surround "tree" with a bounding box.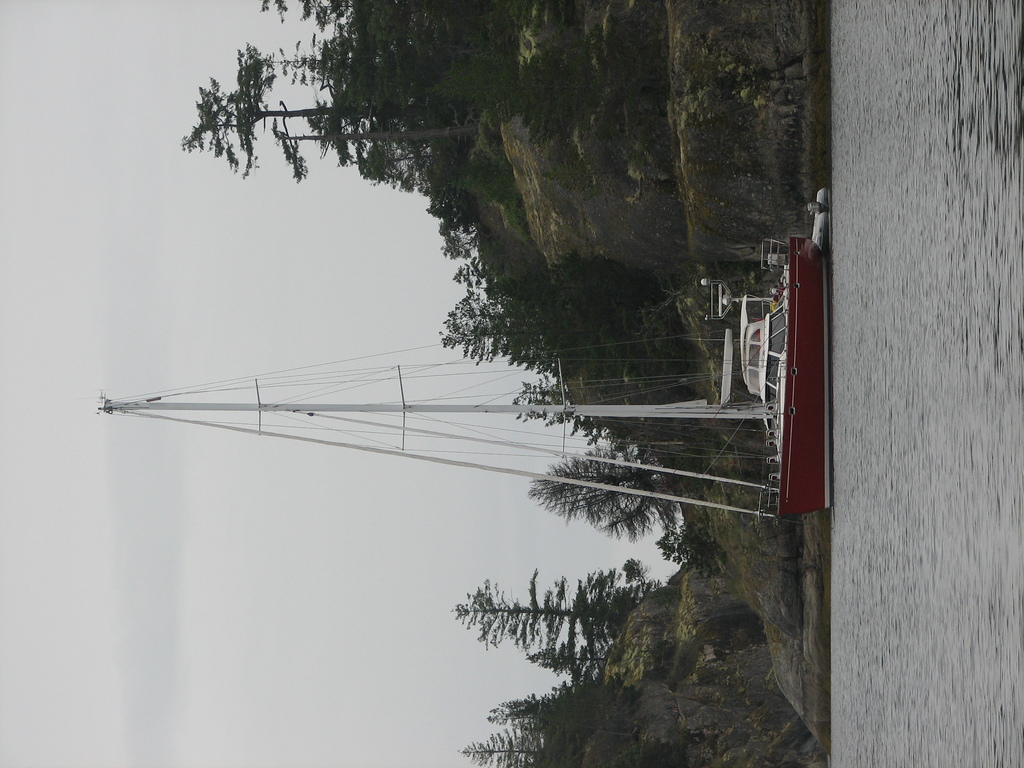
{"x1": 525, "y1": 639, "x2": 620, "y2": 684}.
